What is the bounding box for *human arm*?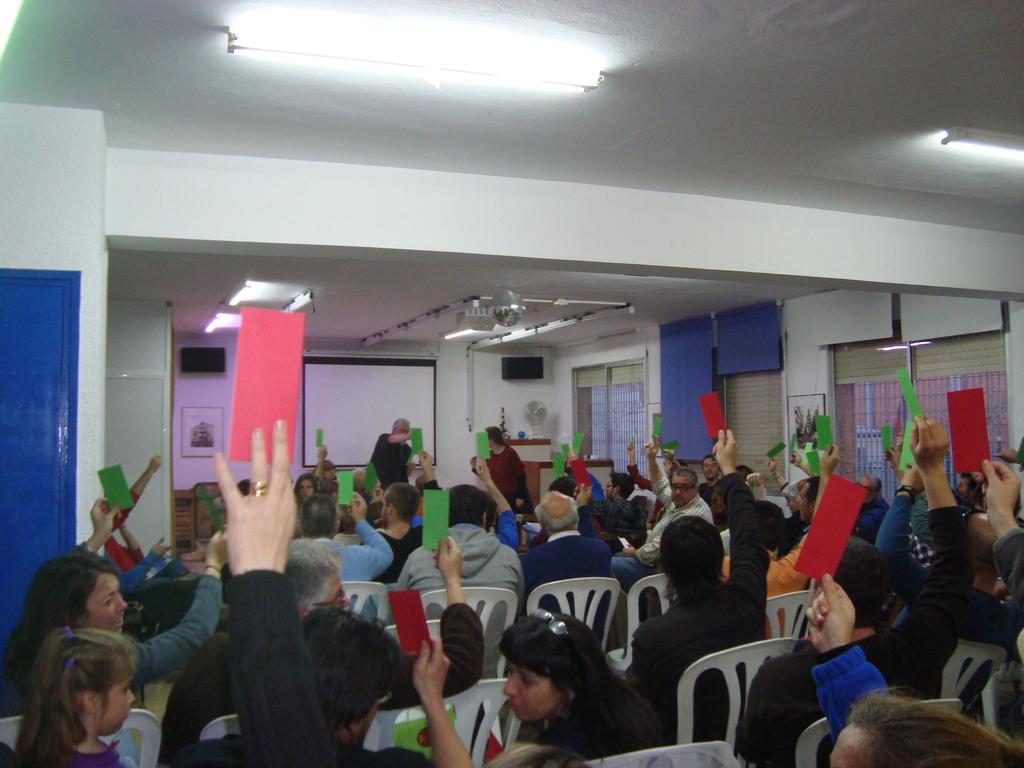
(x1=112, y1=454, x2=166, y2=532).
